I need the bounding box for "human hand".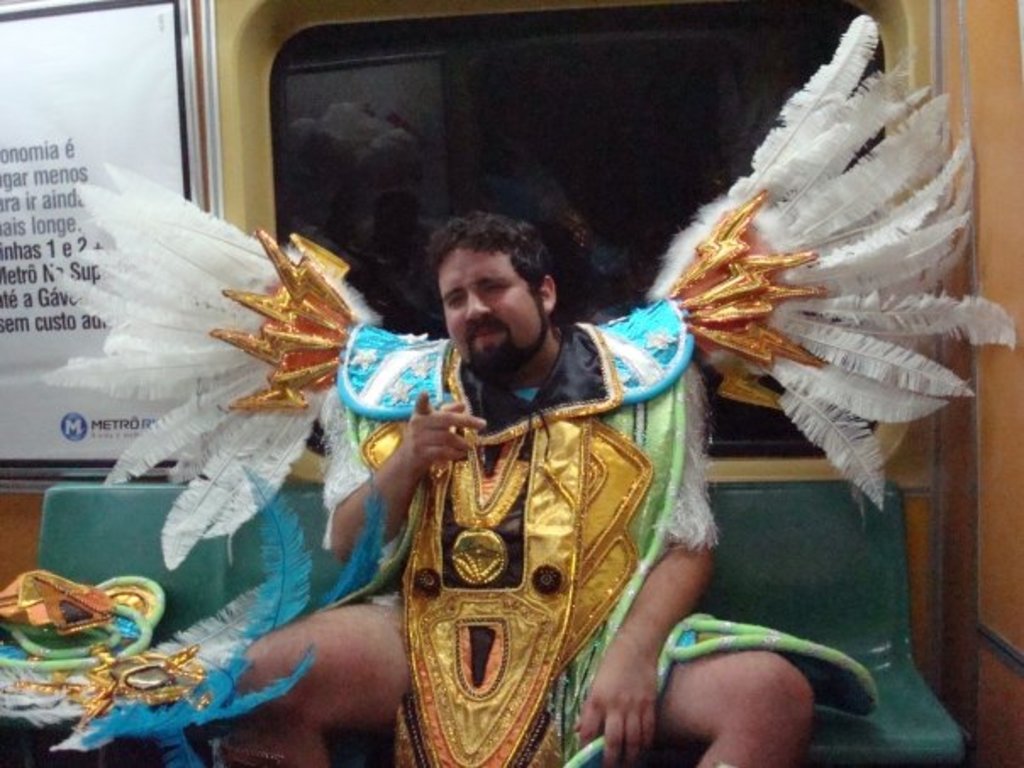
Here it is: BBox(378, 414, 470, 510).
